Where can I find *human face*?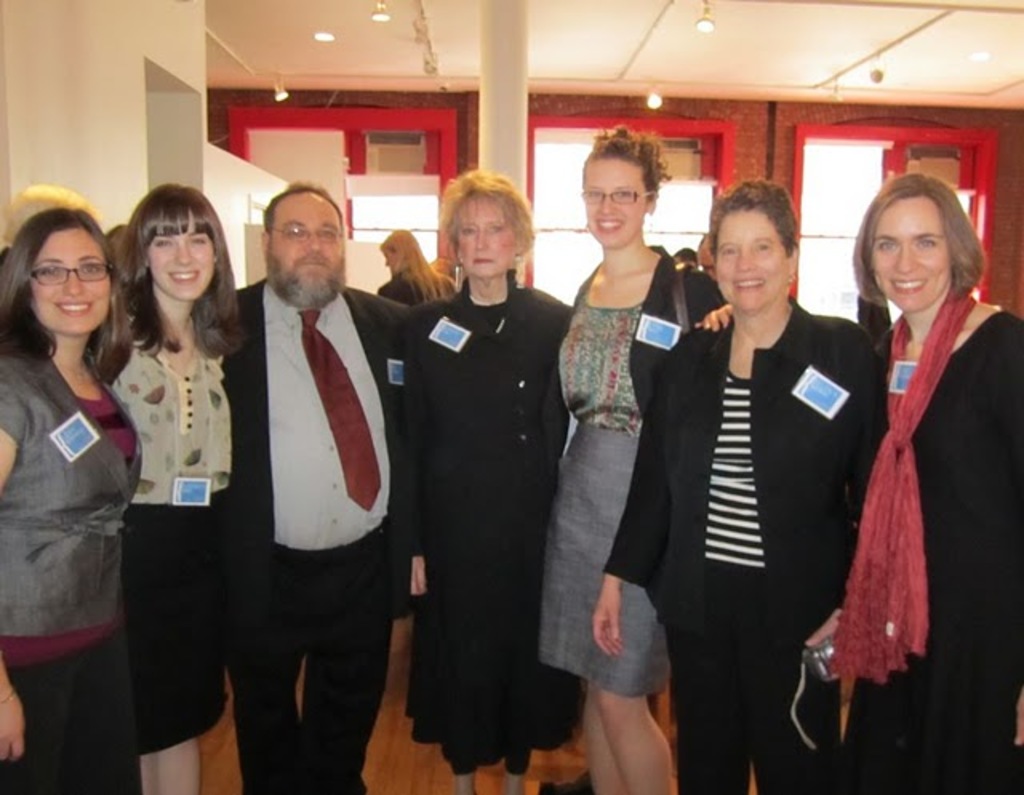
You can find it at l=581, t=157, r=645, b=248.
